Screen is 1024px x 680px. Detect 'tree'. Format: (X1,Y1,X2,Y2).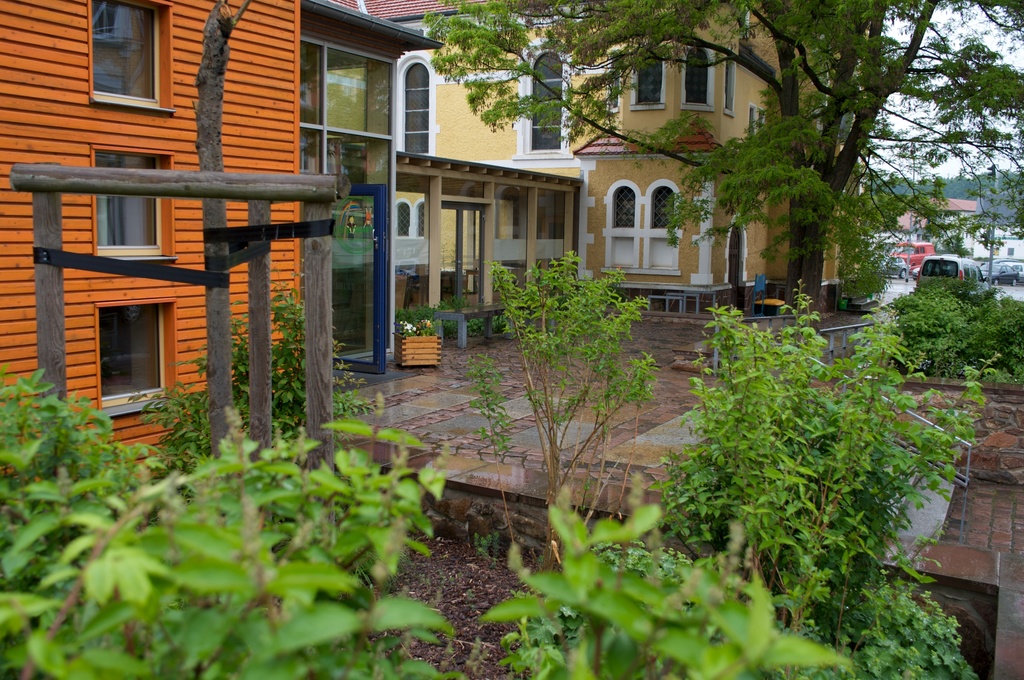
(0,368,460,679).
